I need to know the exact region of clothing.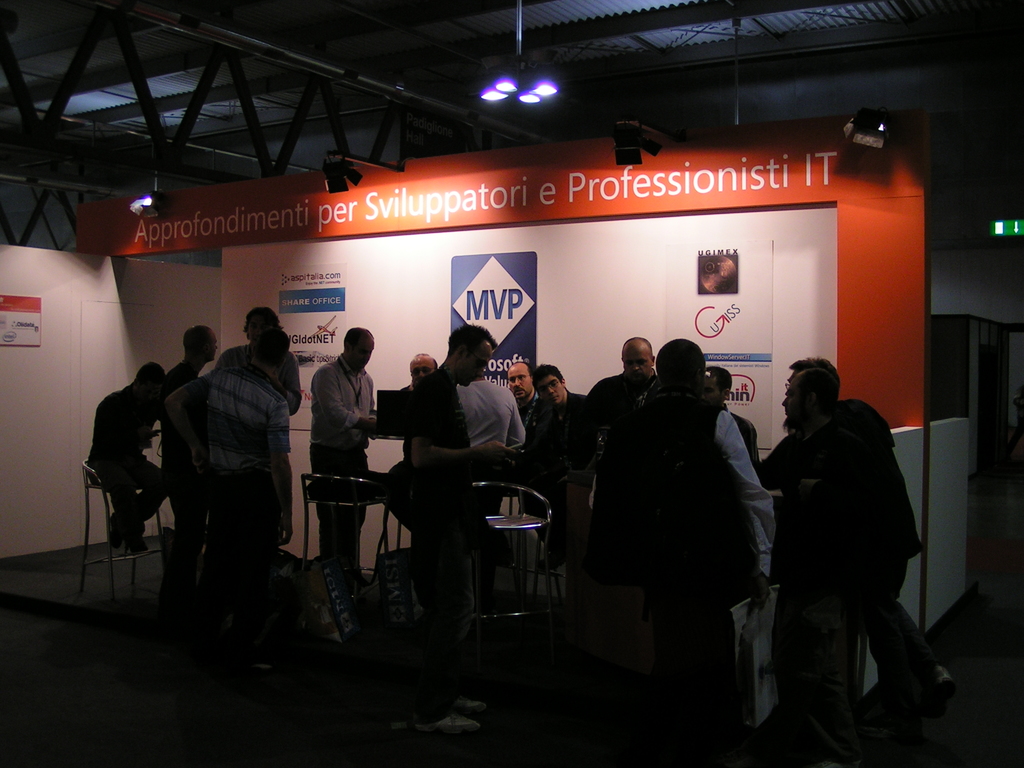
Region: x1=212 y1=344 x2=303 y2=403.
